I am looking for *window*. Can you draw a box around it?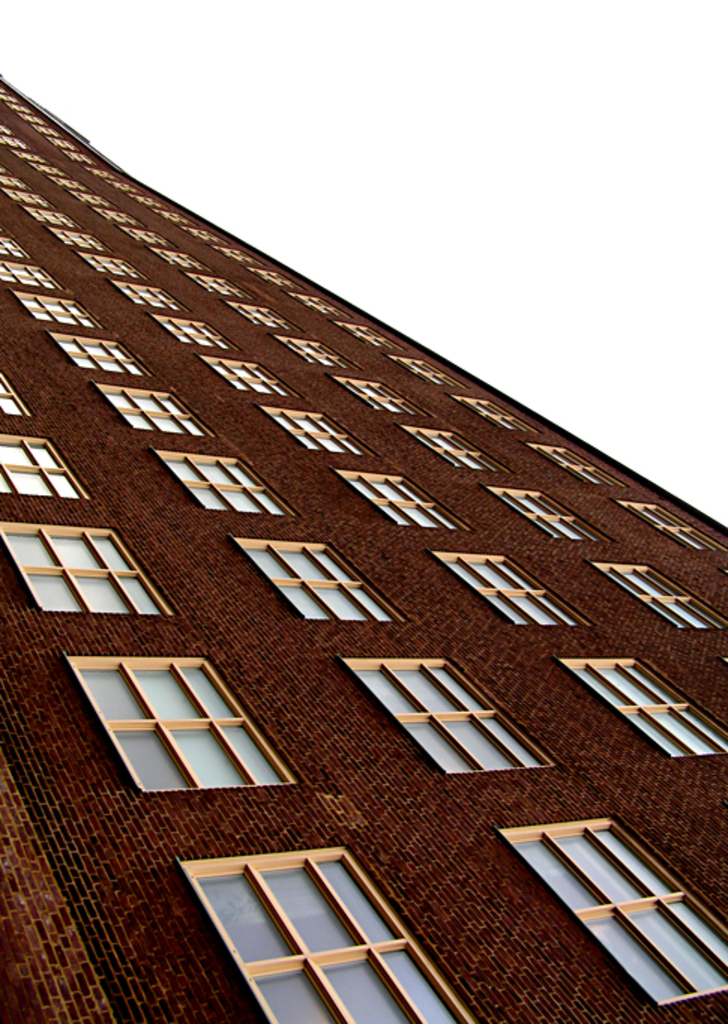
Sure, the bounding box is 339,477,459,532.
